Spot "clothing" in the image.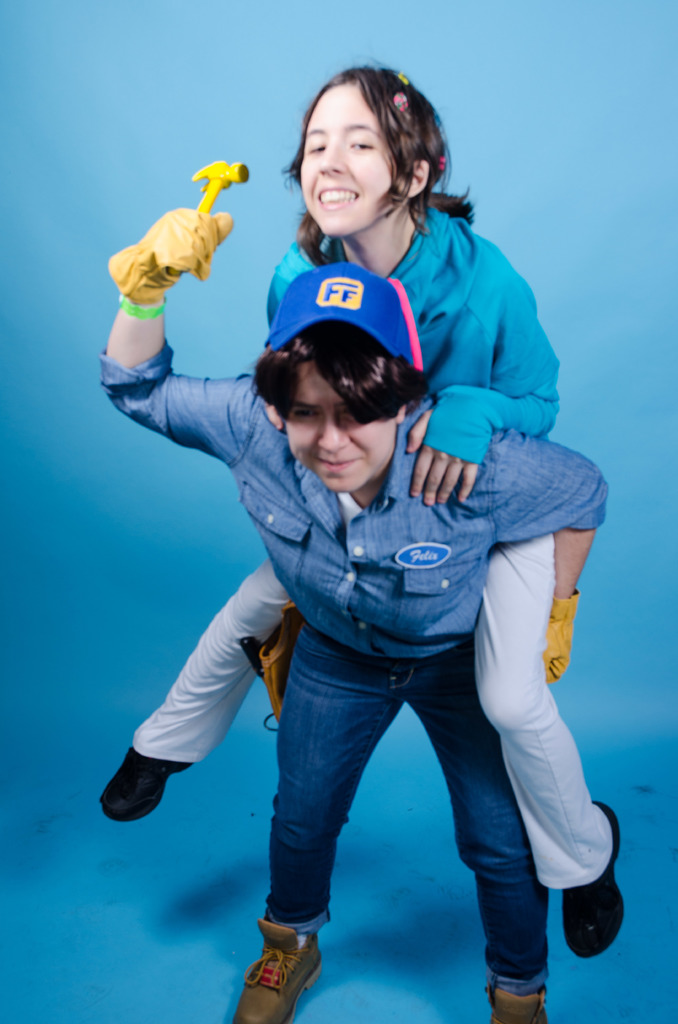
"clothing" found at bbox=[132, 205, 615, 891].
